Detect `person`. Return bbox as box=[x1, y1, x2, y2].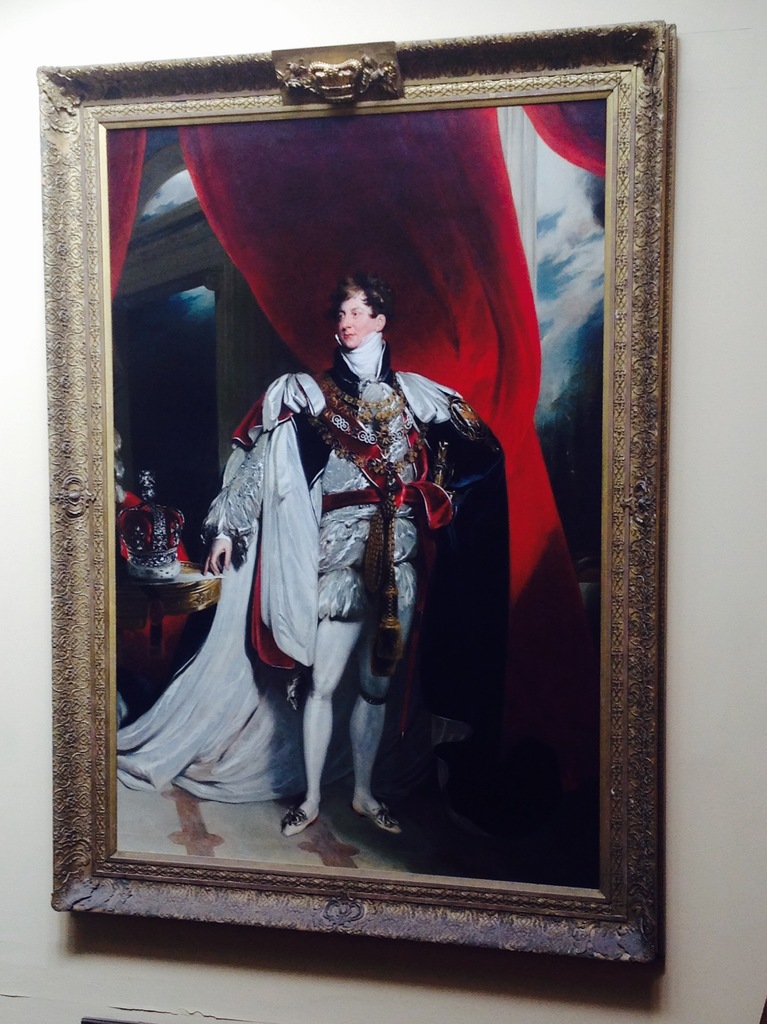
box=[197, 271, 505, 841].
